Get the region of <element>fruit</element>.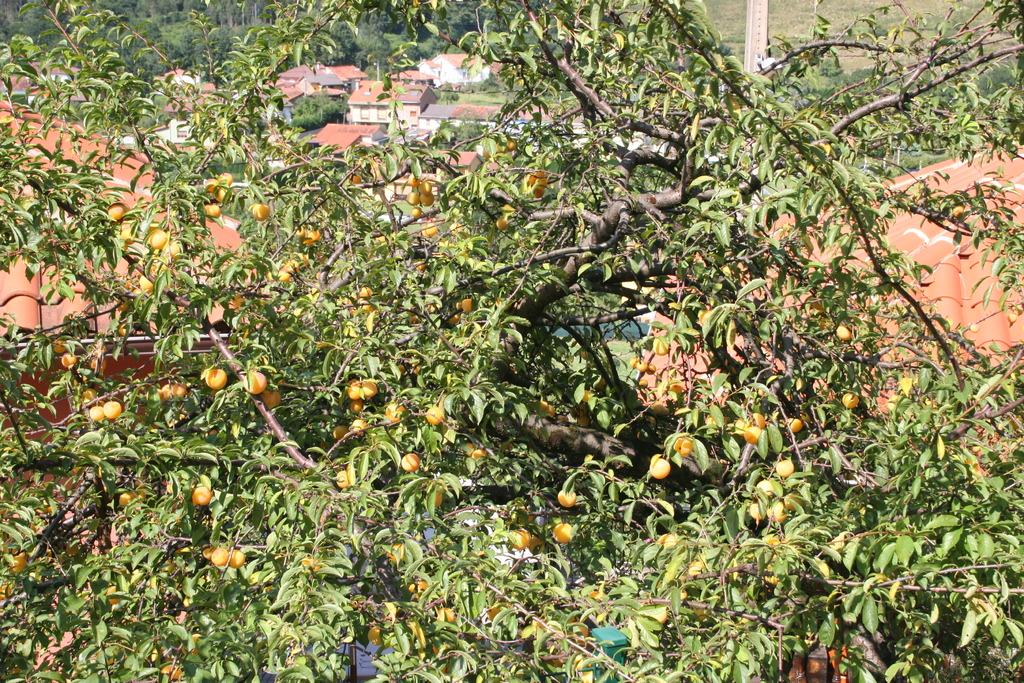
<region>552, 523, 572, 545</region>.
